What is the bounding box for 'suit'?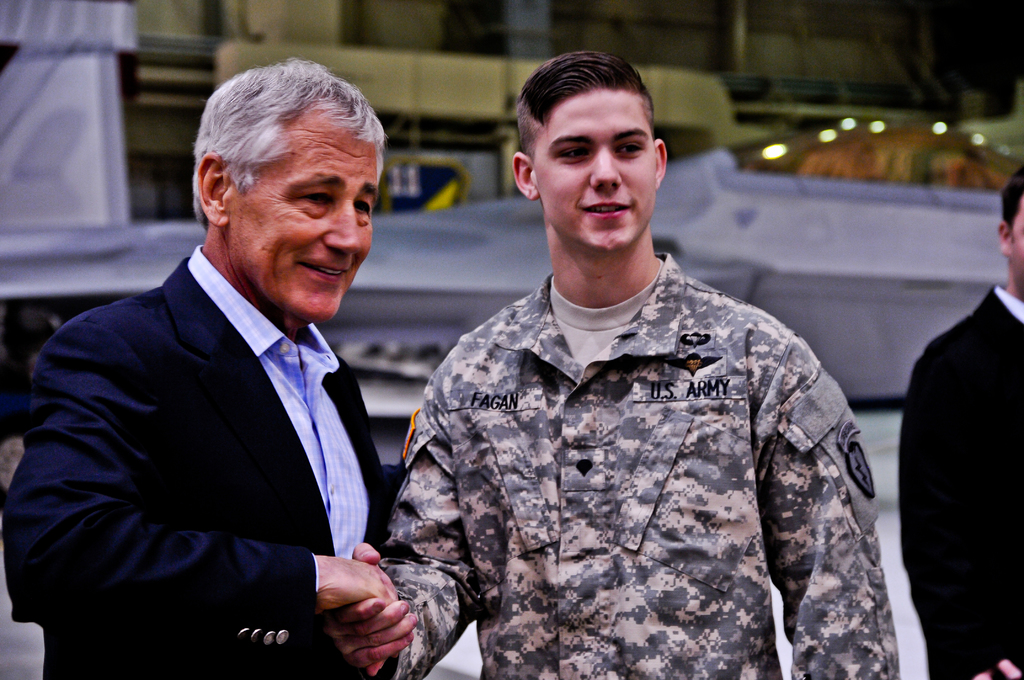
899/285/1023/679.
